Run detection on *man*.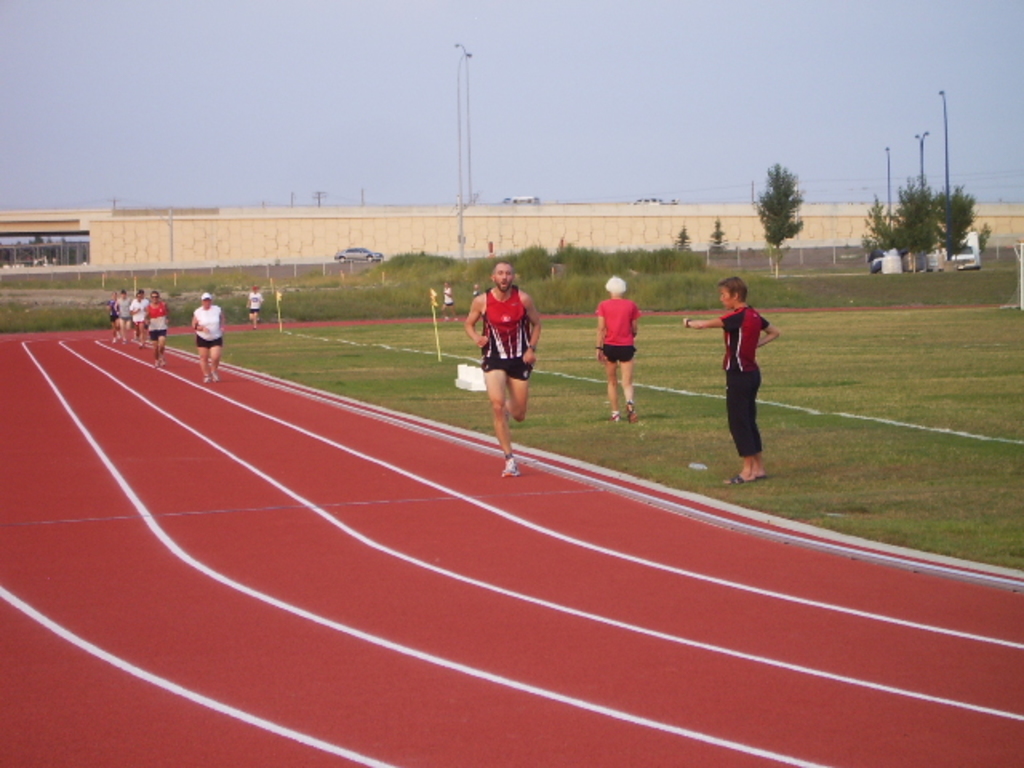
Result: BBox(470, 258, 544, 478).
